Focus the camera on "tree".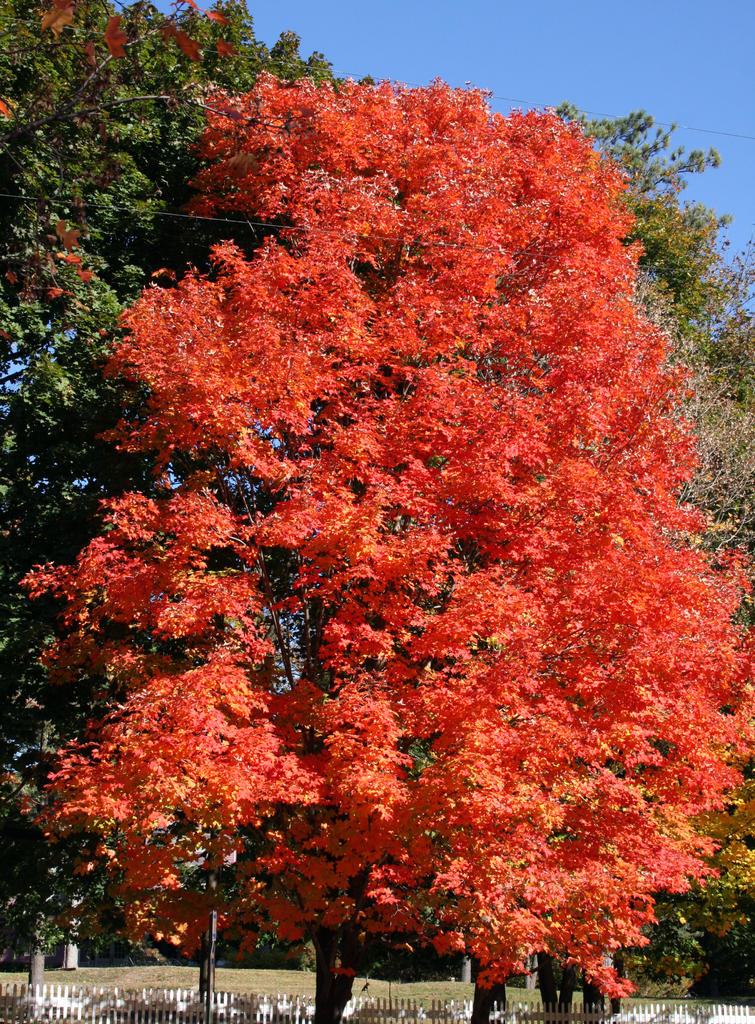
Focus region: bbox=(594, 791, 754, 987).
